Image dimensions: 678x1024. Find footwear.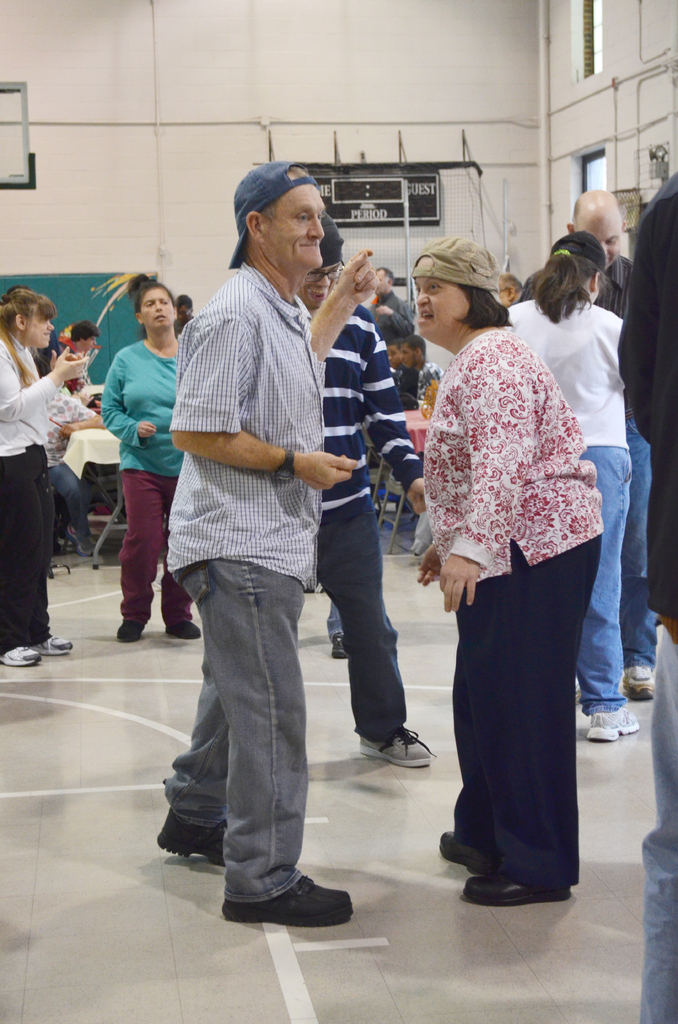
0/640/42/664.
